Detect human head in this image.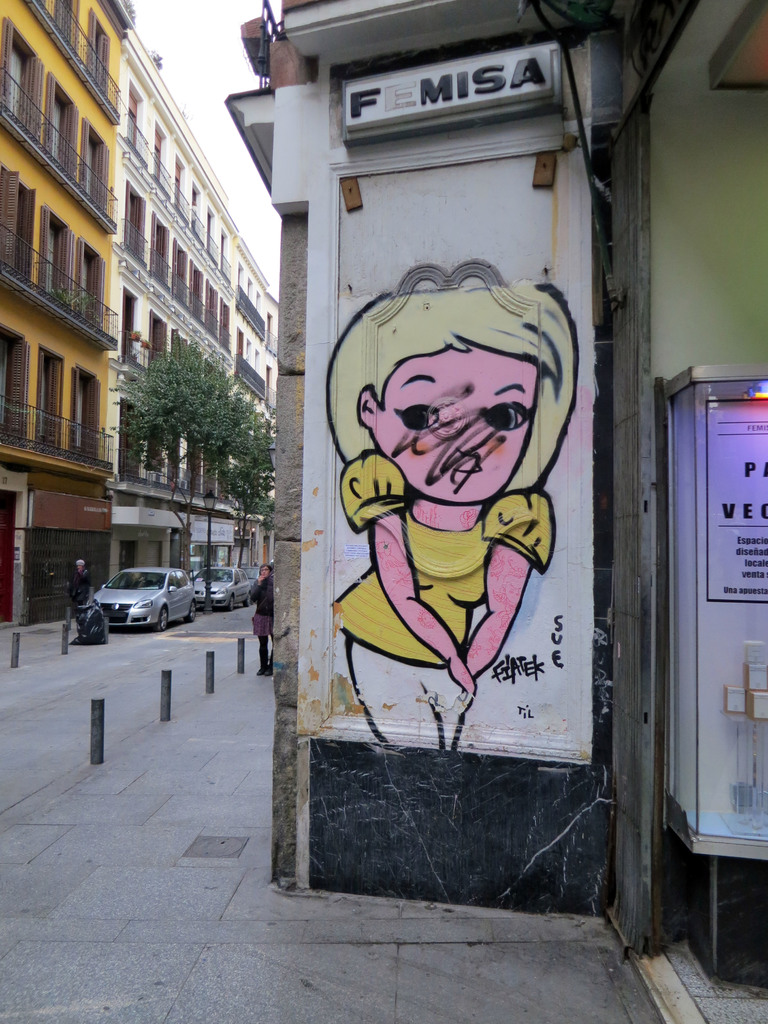
Detection: Rect(259, 560, 278, 588).
